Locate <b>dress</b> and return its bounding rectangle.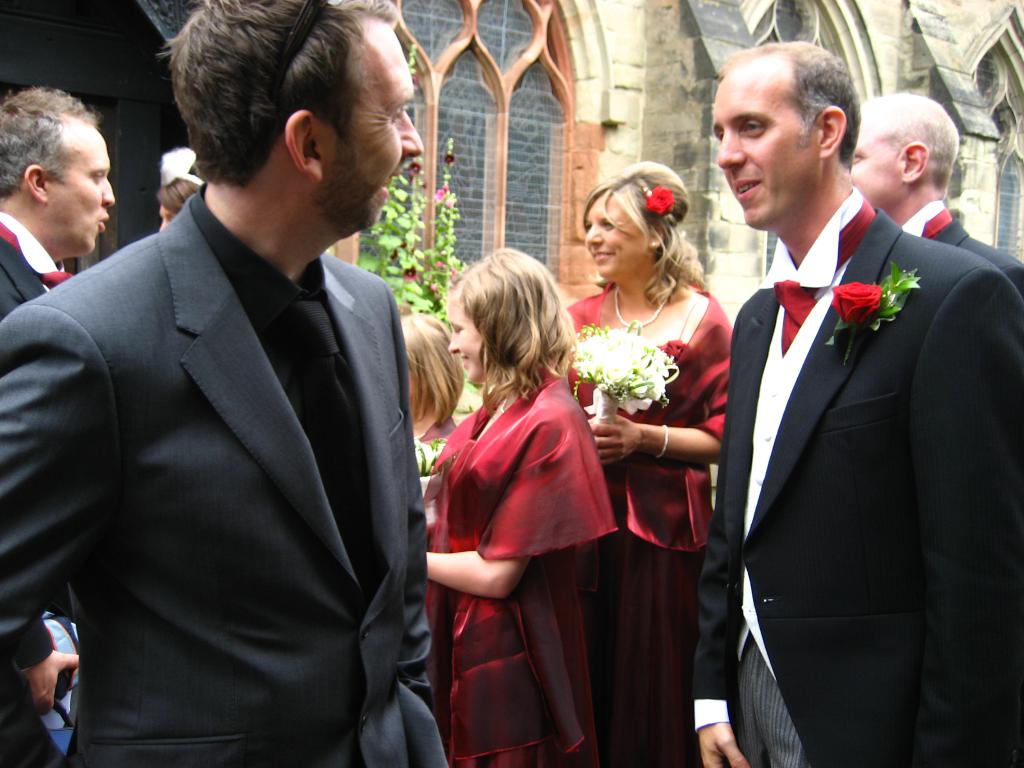
BBox(424, 442, 599, 767).
